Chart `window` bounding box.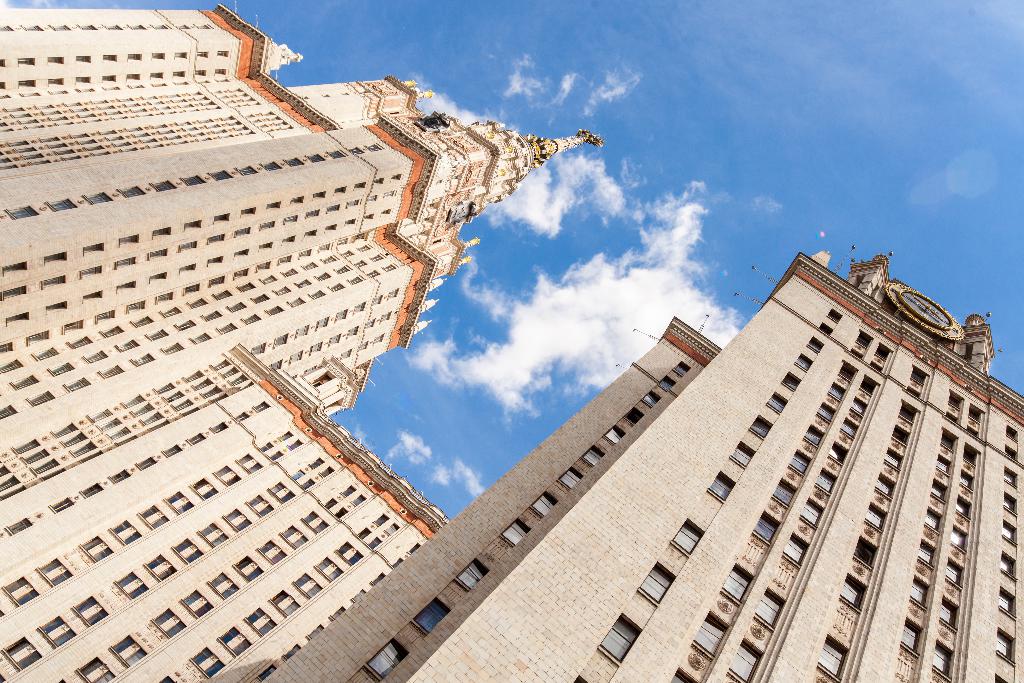
Charted: crop(706, 470, 738, 501).
